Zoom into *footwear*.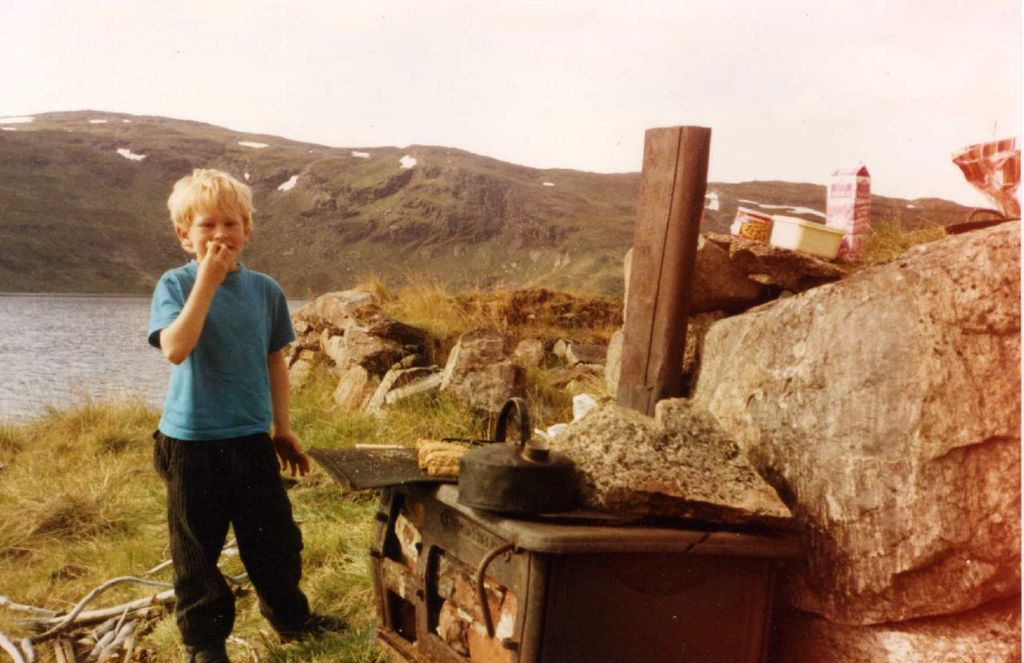
Zoom target: (186, 640, 239, 662).
